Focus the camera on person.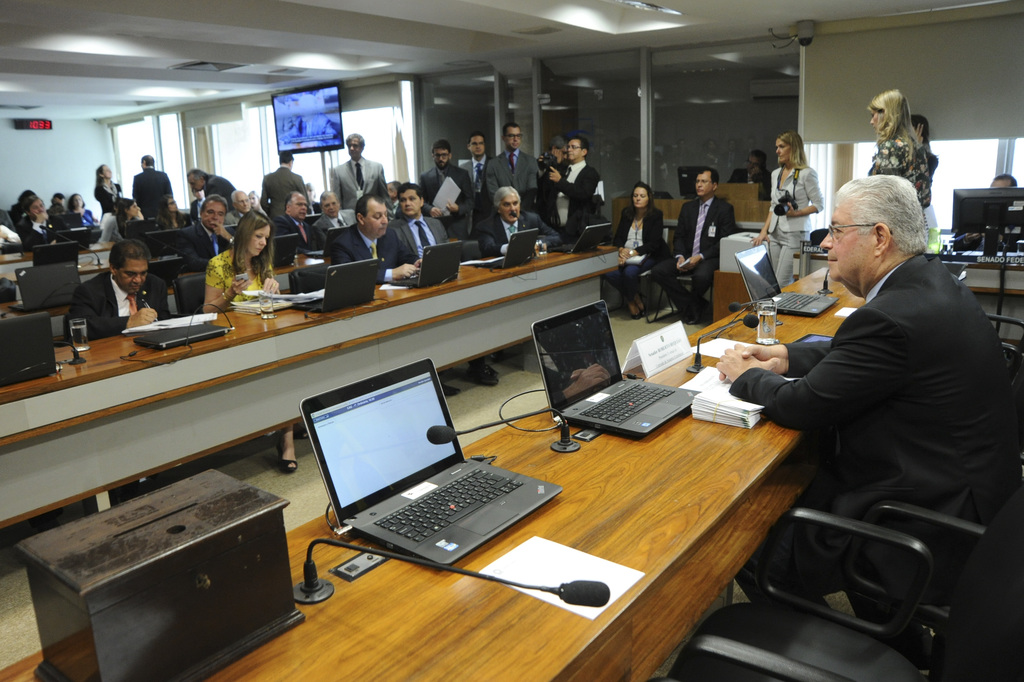
Focus region: rect(549, 139, 600, 234).
